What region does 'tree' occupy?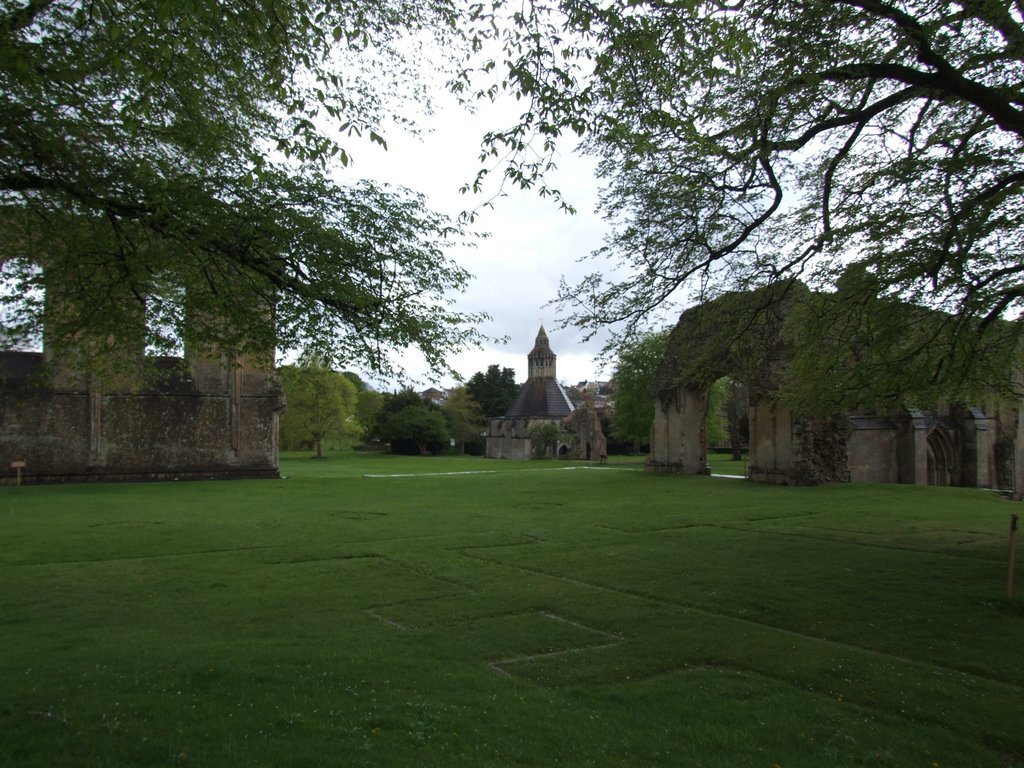
crop(0, 0, 486, 378).
